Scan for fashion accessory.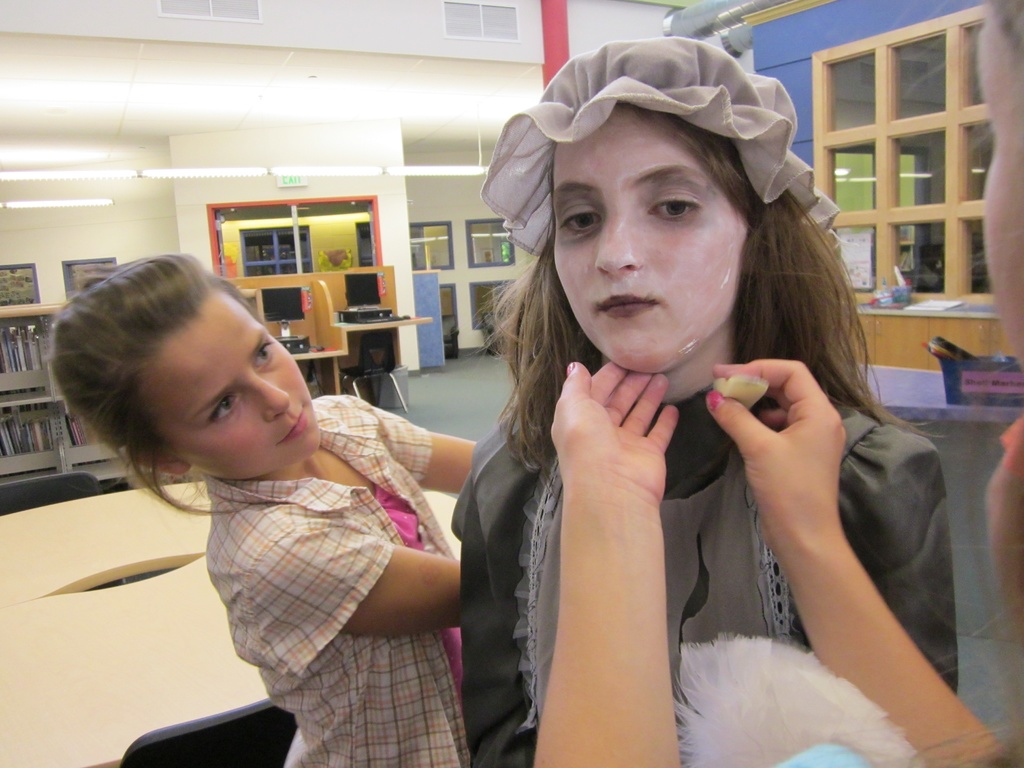
Scan result: {"x1": 477, "y1": 31, "x2": 844, "y2": 249}.
